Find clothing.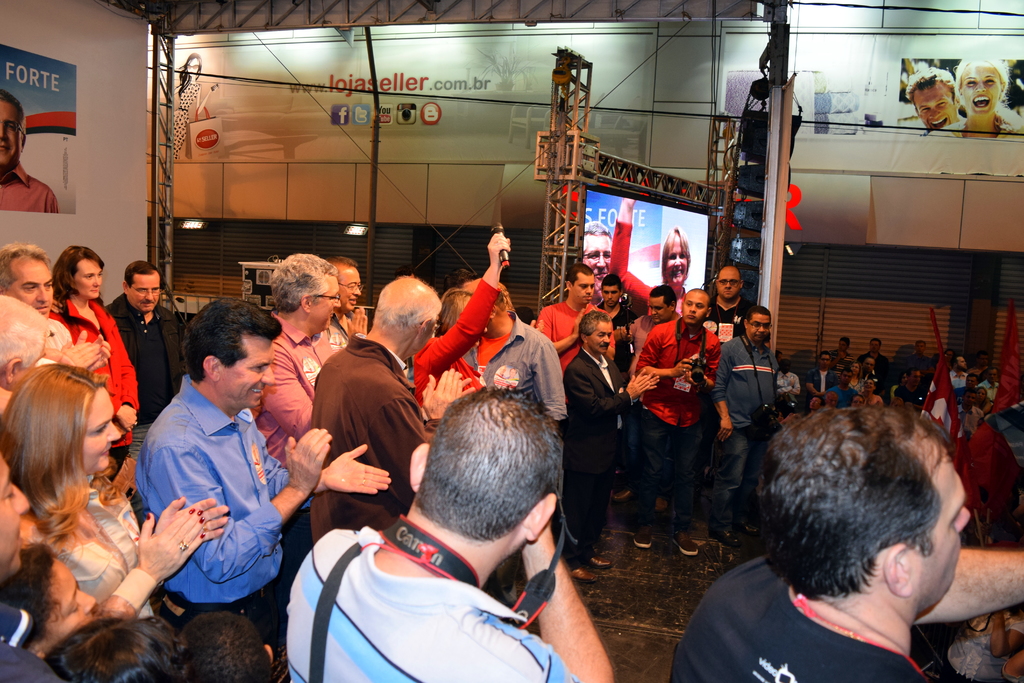
[left=123, top=350, right=285, bottom=643].
